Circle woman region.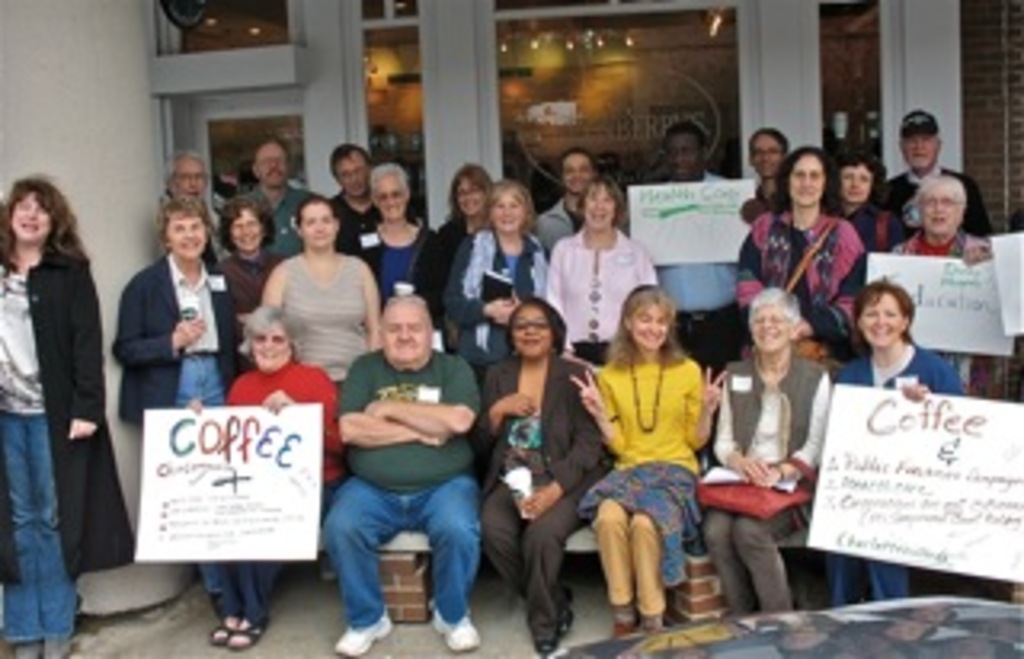
Region: bbox=(3, 166, 99, 611).
